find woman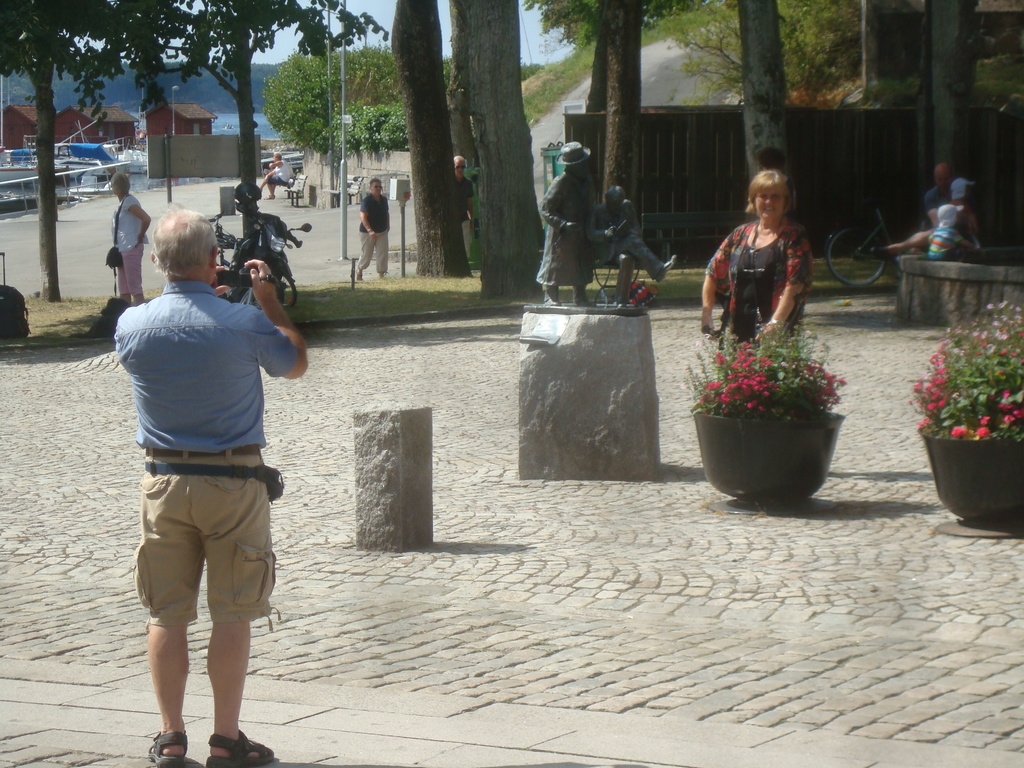
[left=111, top=169, right=148, bottom=303]
